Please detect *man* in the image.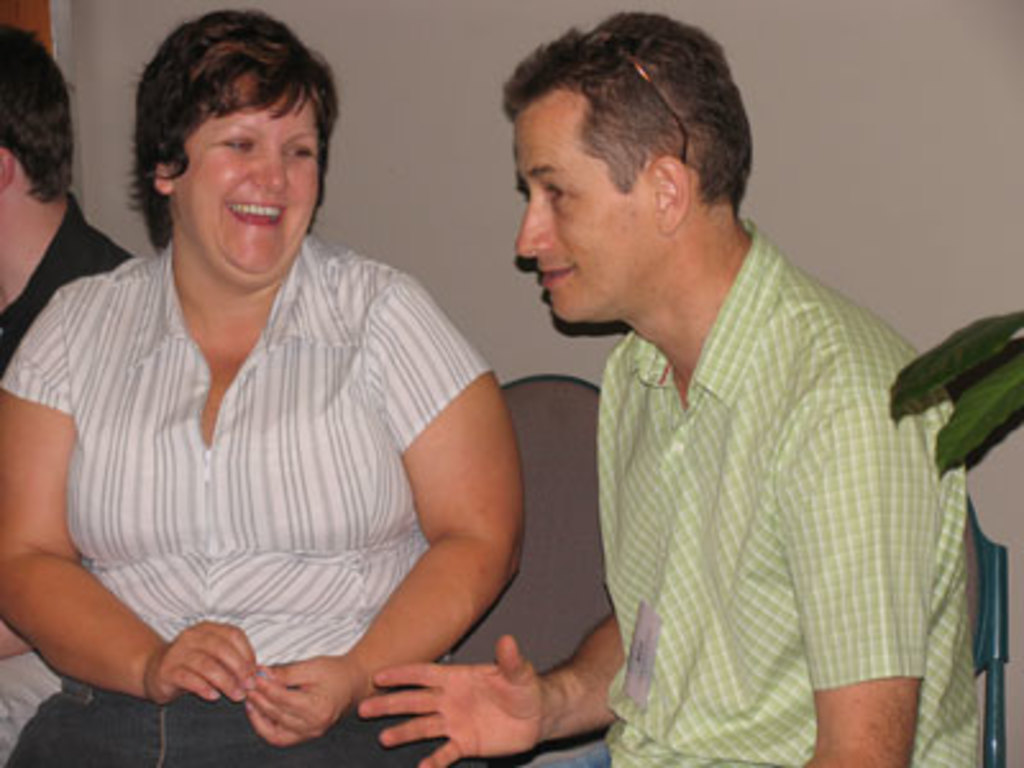
<region>356, 8, 988, 765</region>.
